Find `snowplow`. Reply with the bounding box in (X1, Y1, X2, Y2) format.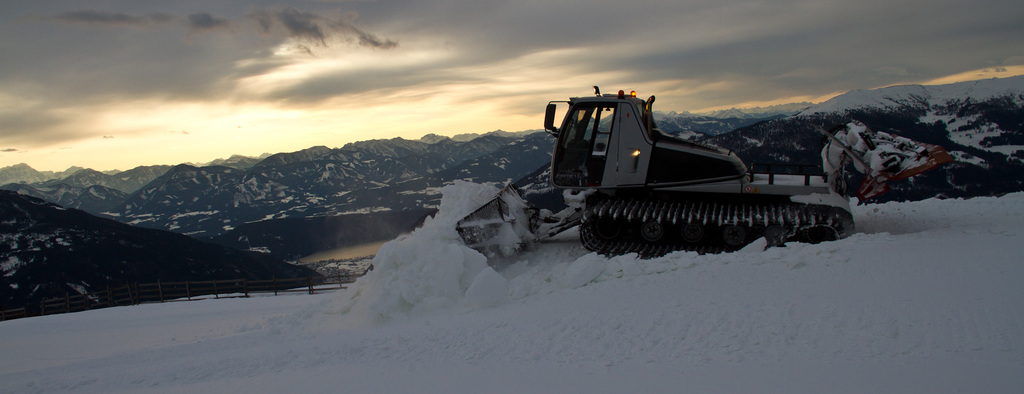
(454, 85, 858, 269).
